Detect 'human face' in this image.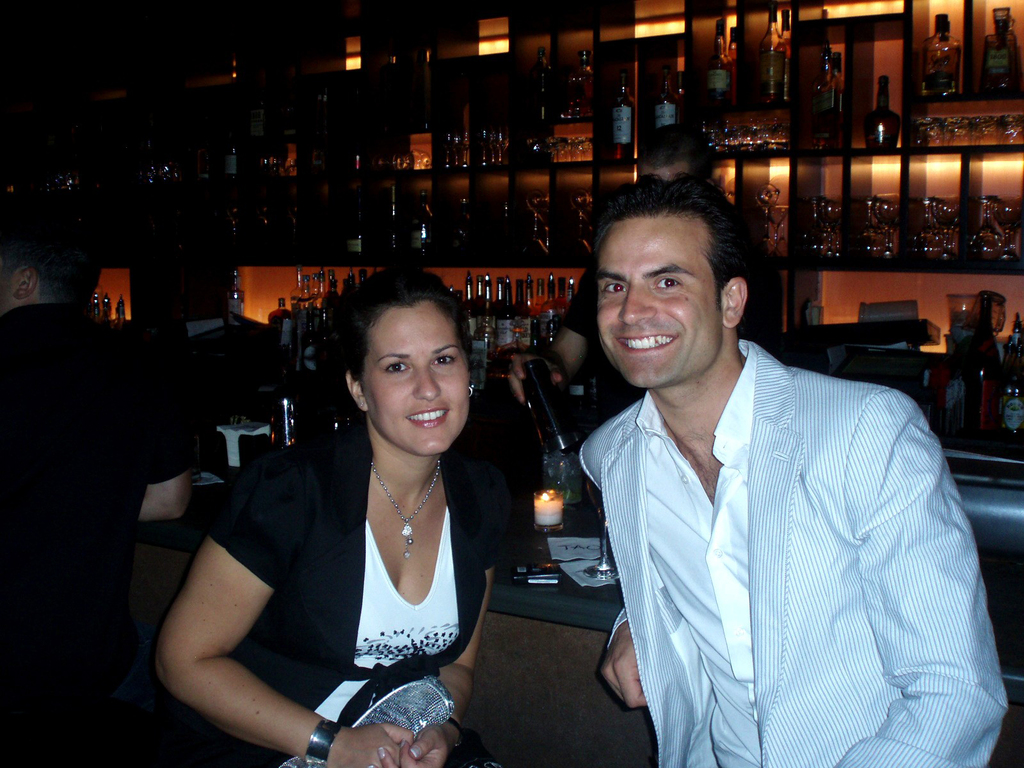
Detection: bbox(361, 301, 470, 457).
